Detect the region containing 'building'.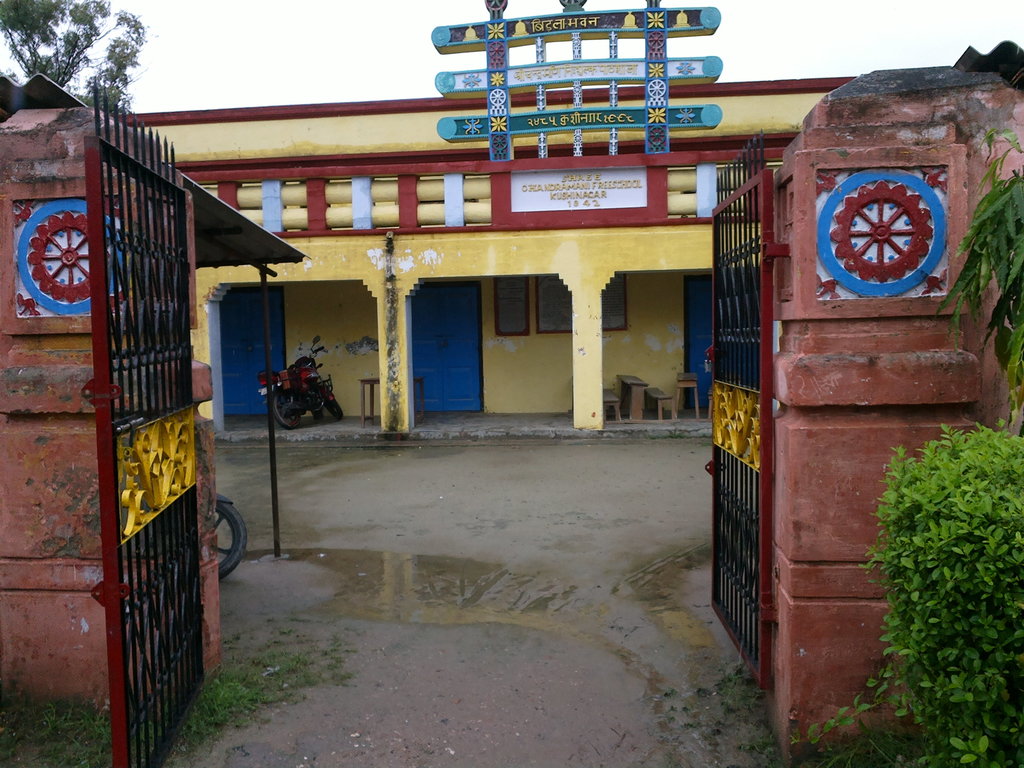
BBox(104, 70, 866, 438).
